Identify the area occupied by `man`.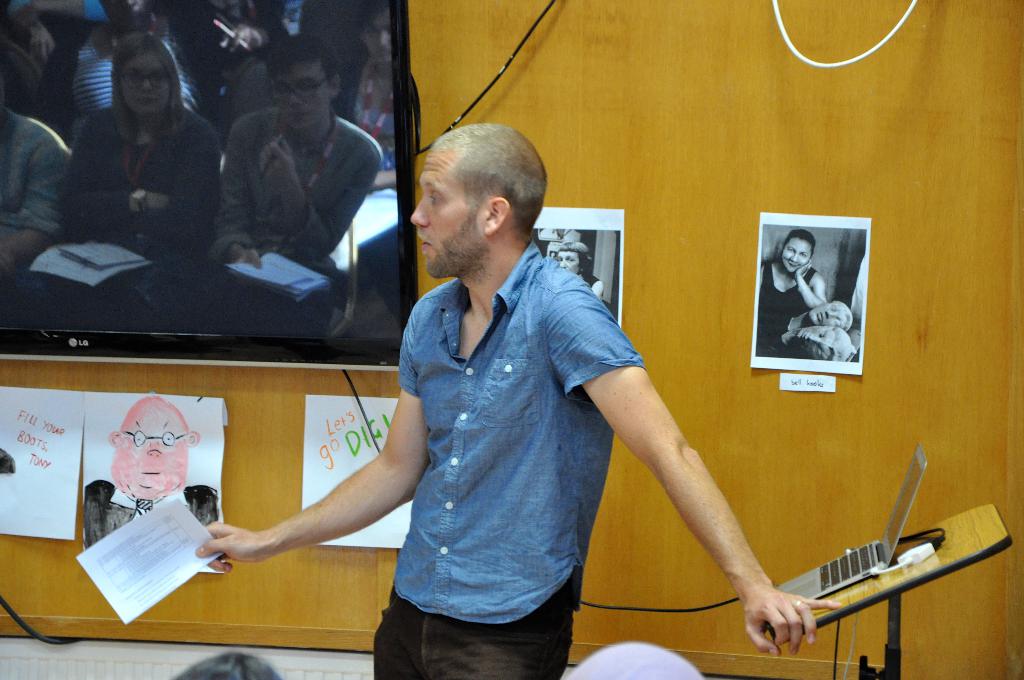
Area: <bbox>84, 396, 220, 548</bbox>.
